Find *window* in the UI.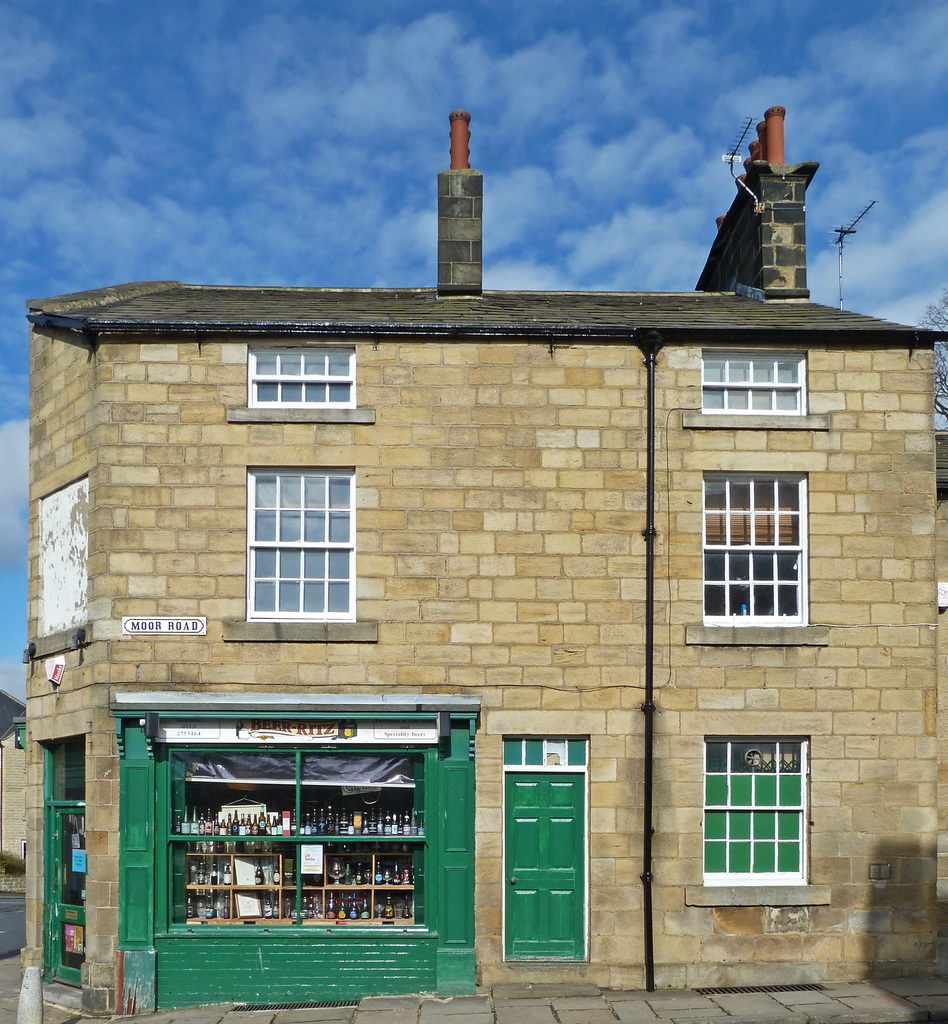
UI element at [left=701, top=352, right=805, bottom=412].
